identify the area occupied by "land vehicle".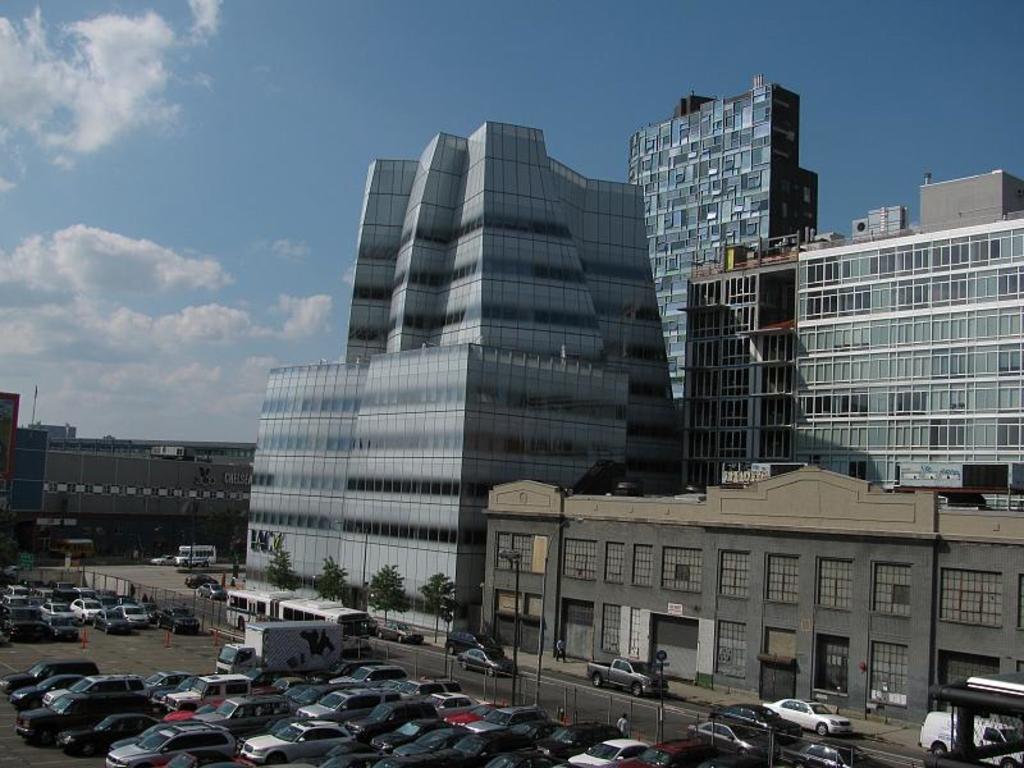
Area: x1=225, y1=594, x2=375, y2=653.
